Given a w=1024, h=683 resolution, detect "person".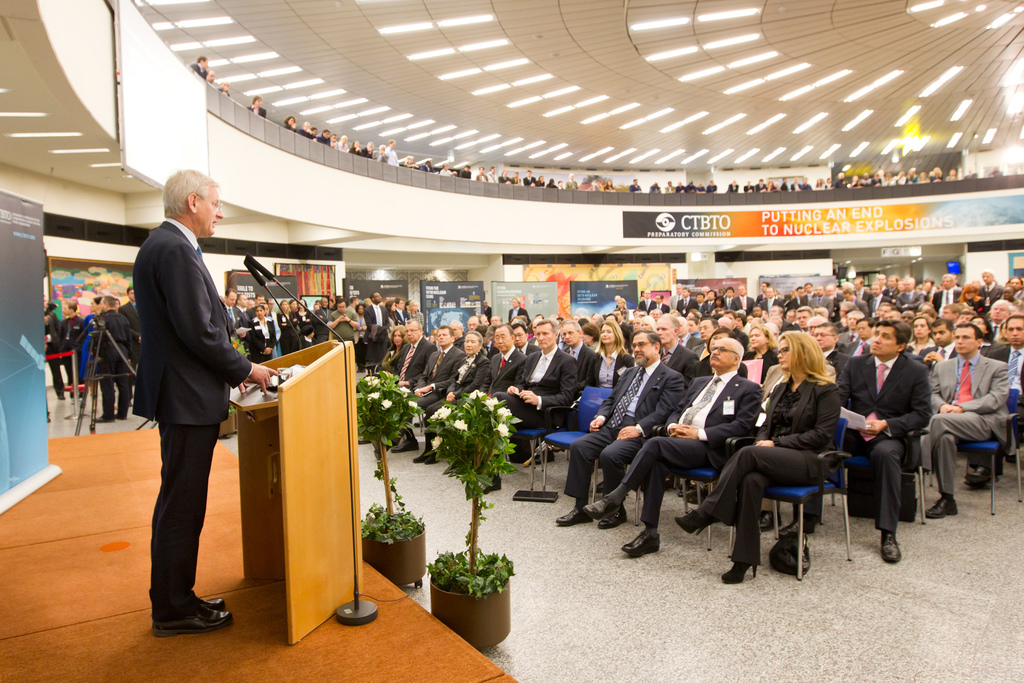
<region>554, 325, 683, 529</region>.
